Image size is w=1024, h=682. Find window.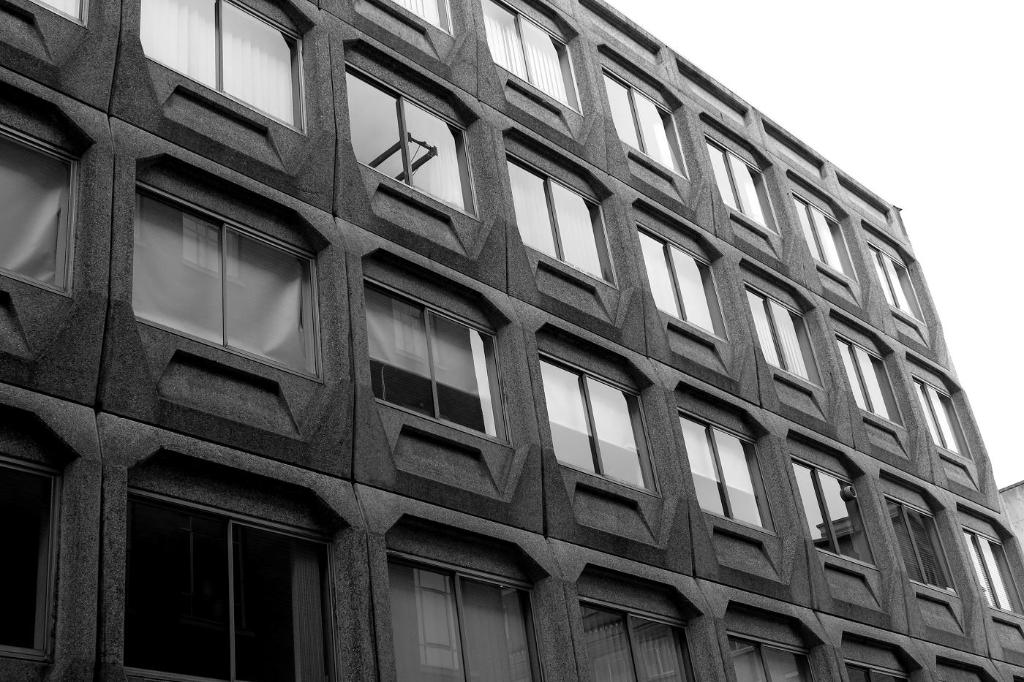
BBox(844, 659, 909, 681).
